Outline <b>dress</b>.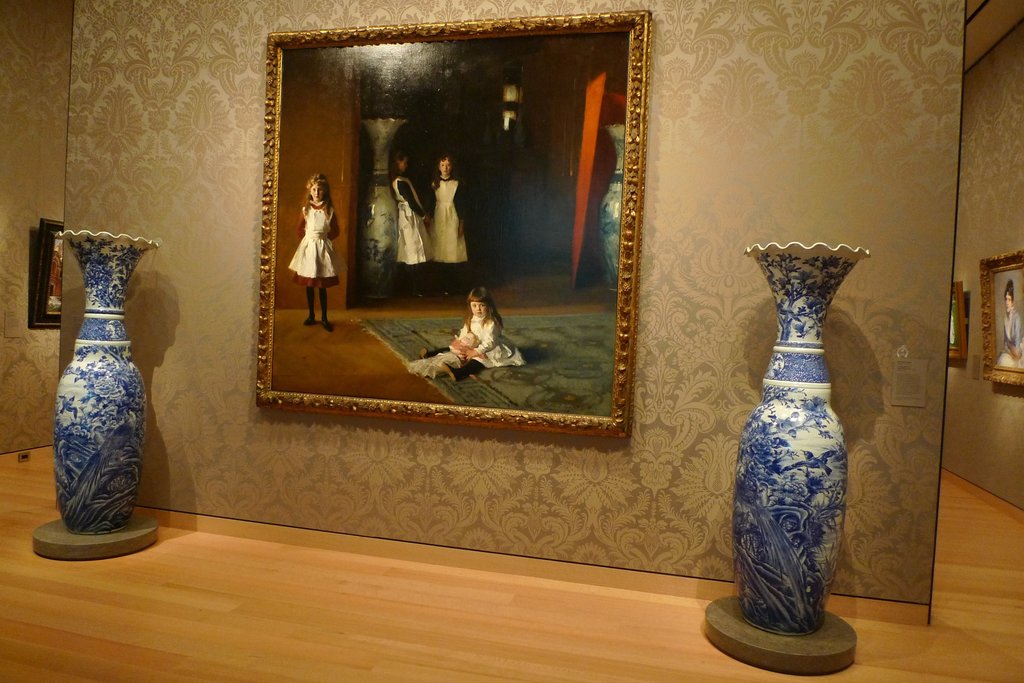
Outline: [434,179,472,265].
